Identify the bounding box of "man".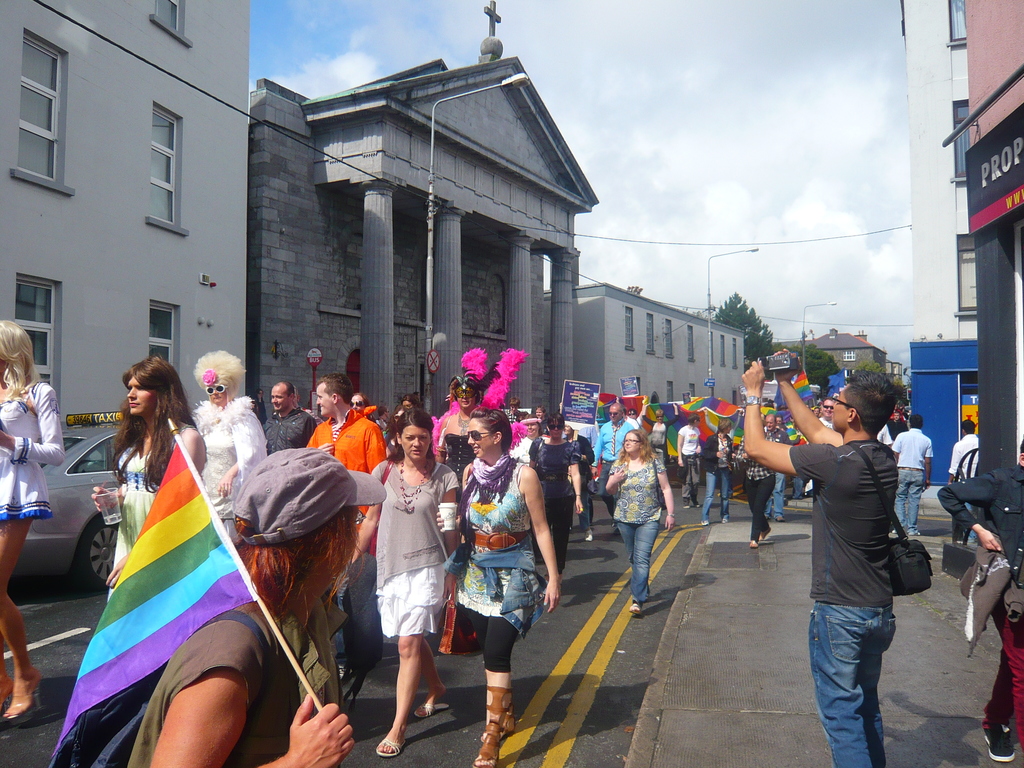
(763,415,780,524).
